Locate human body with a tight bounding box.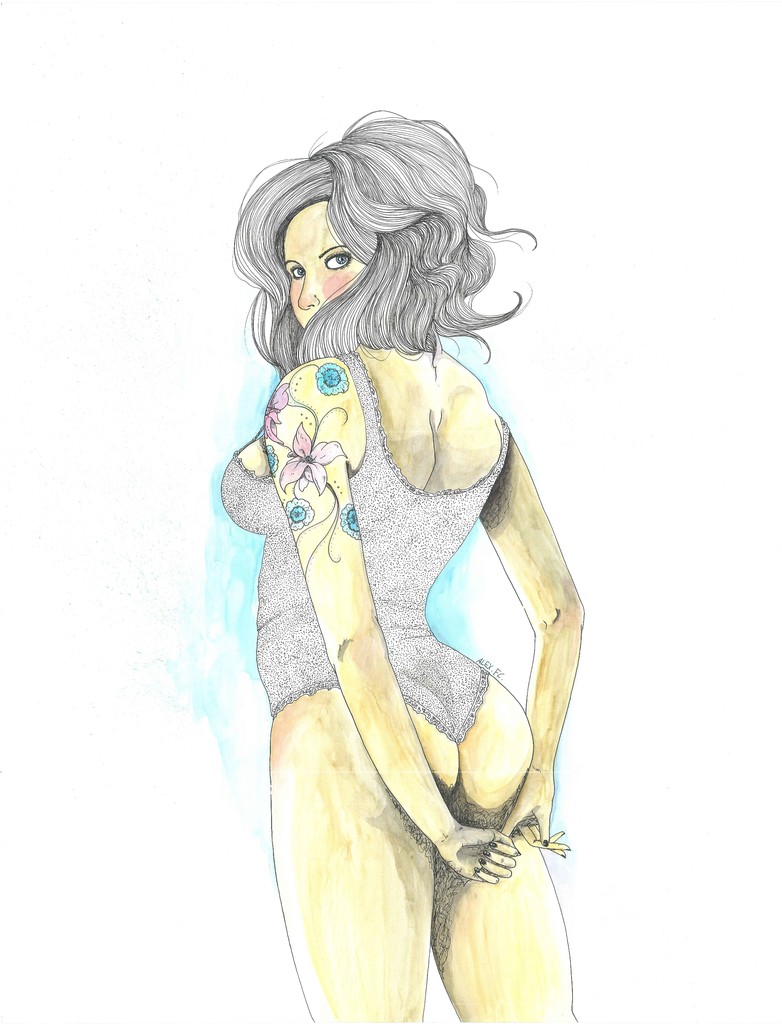
{"left": 222, "top": 115, "right": 583, "bottom": 1018}.
